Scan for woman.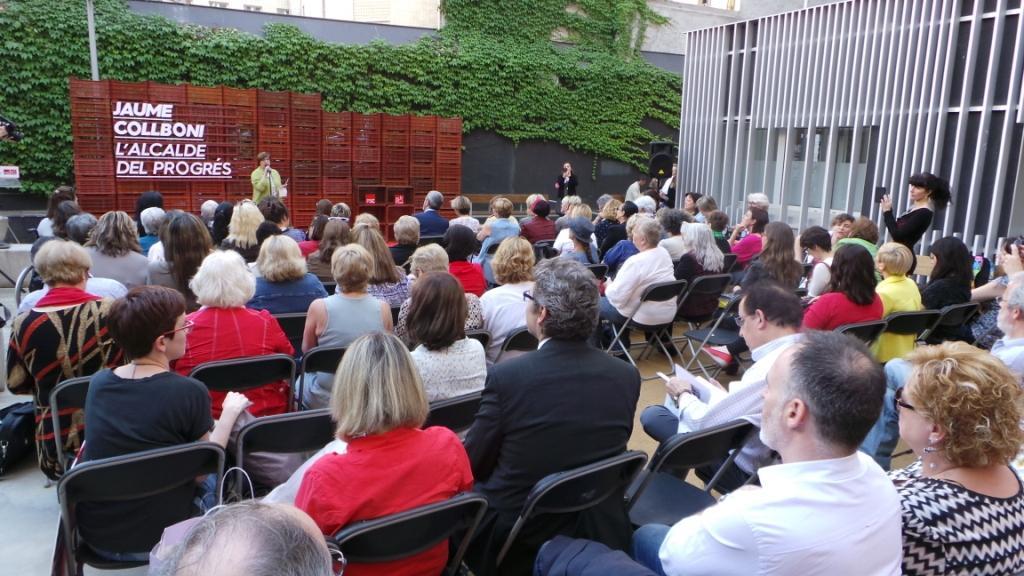
Scan result: left=472, top=234, right=542, bottom=377.
